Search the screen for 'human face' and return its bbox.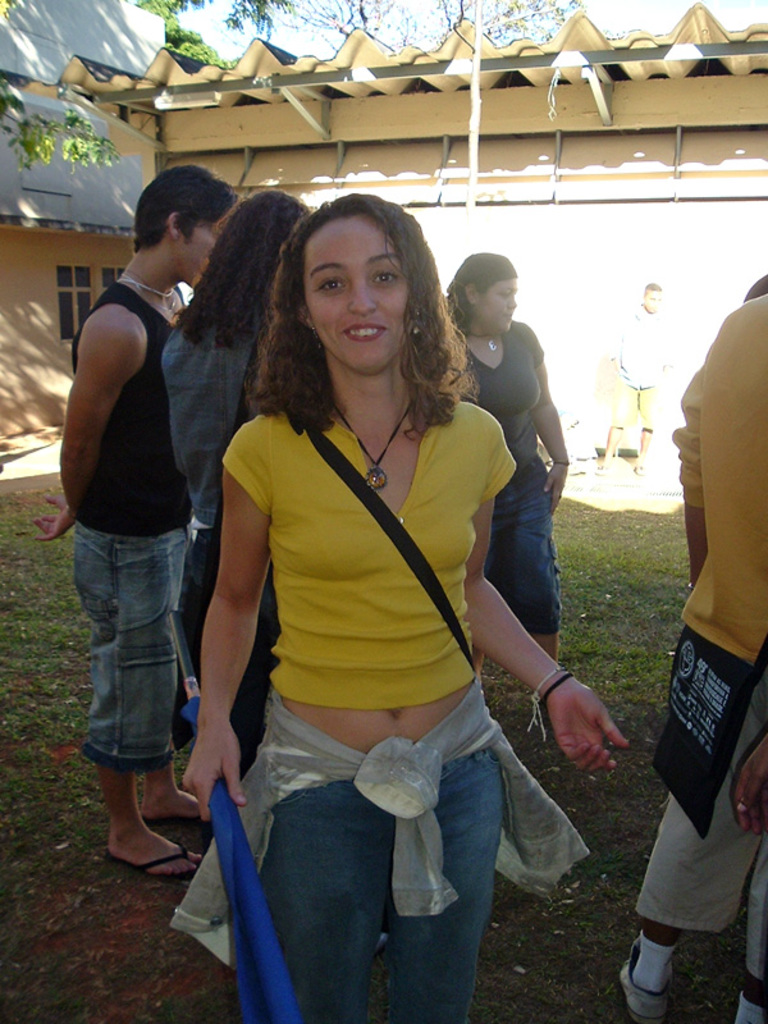
Found: {"x1": 306, "y1": 216, "x2": 413, "y2": 371}.
